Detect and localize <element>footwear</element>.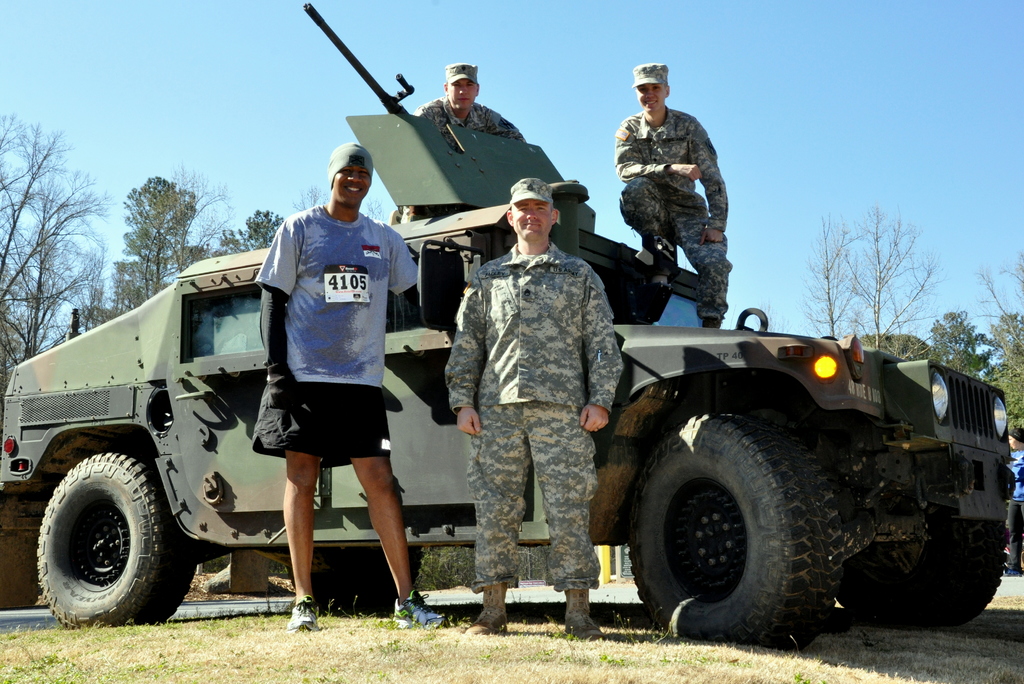
Localized at <box>463,593,515,633</box>.
